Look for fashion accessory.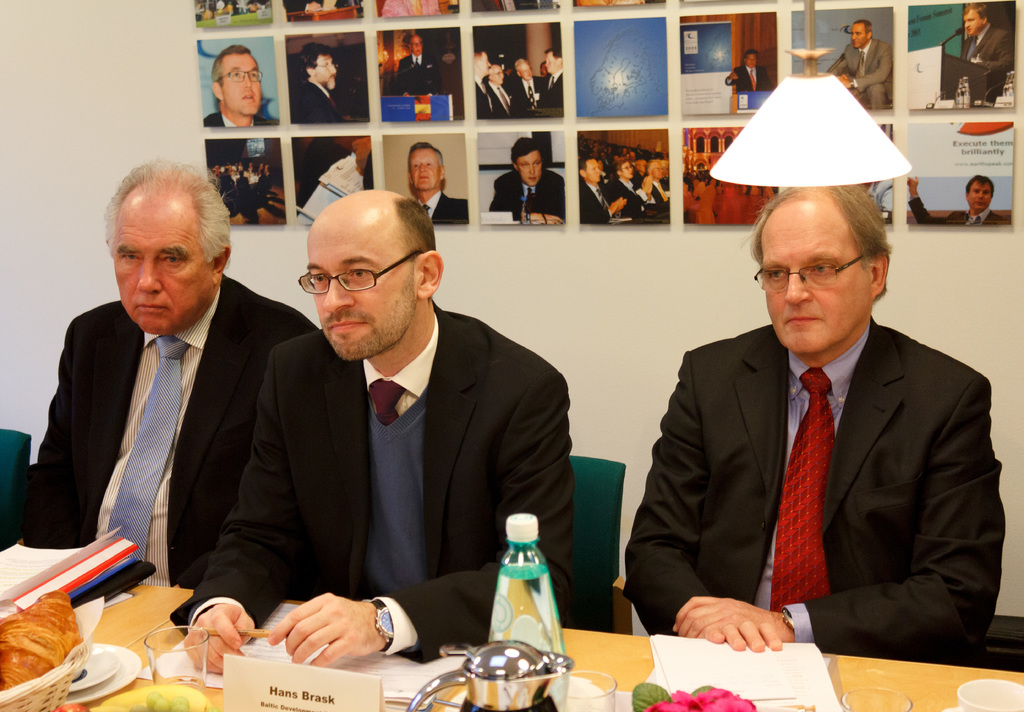
Found: box=[833, 40, 897, 106].
